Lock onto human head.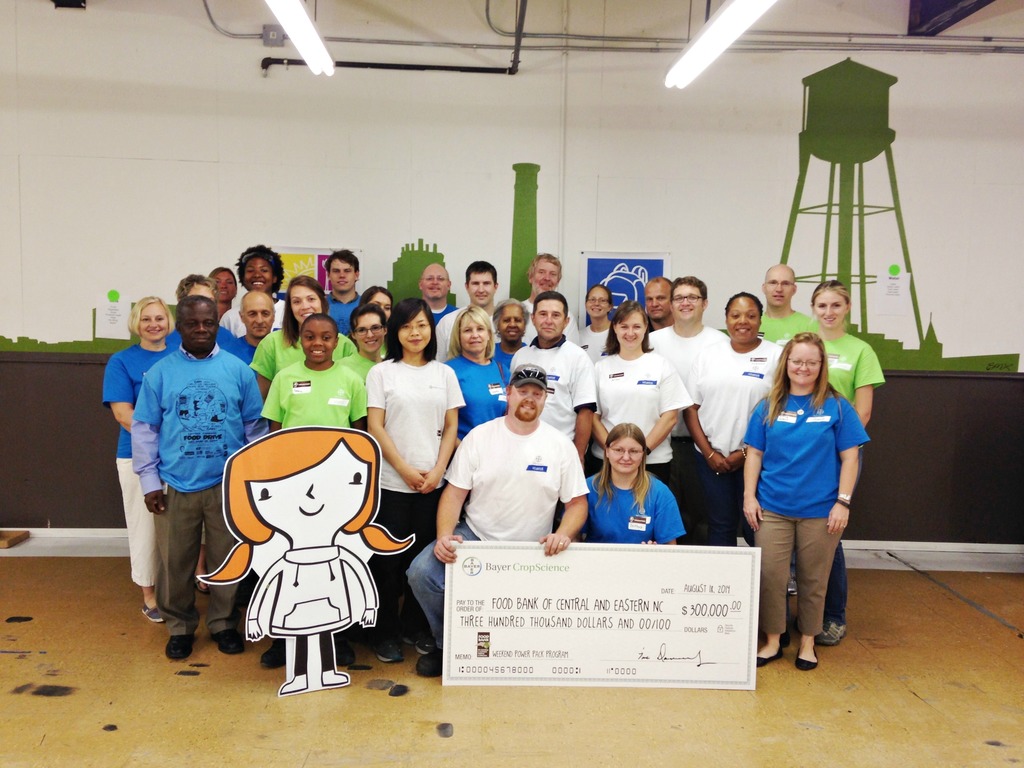
Locked: 669/277/709/319.
